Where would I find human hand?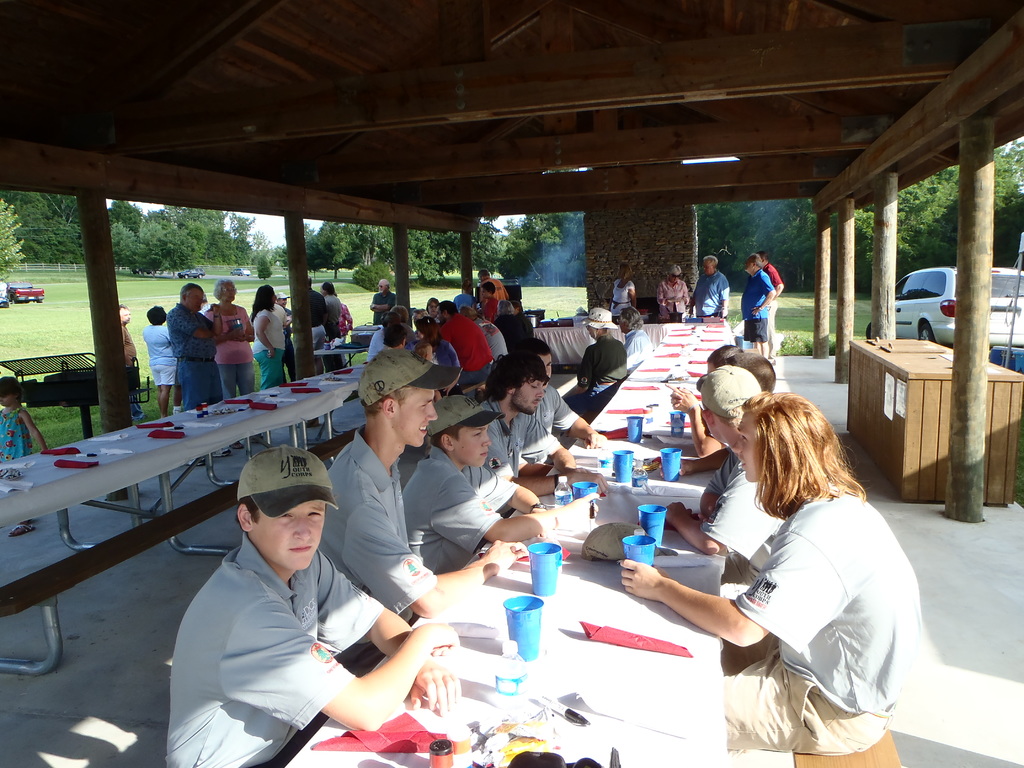
At box=[657, 455, 696, 479].
